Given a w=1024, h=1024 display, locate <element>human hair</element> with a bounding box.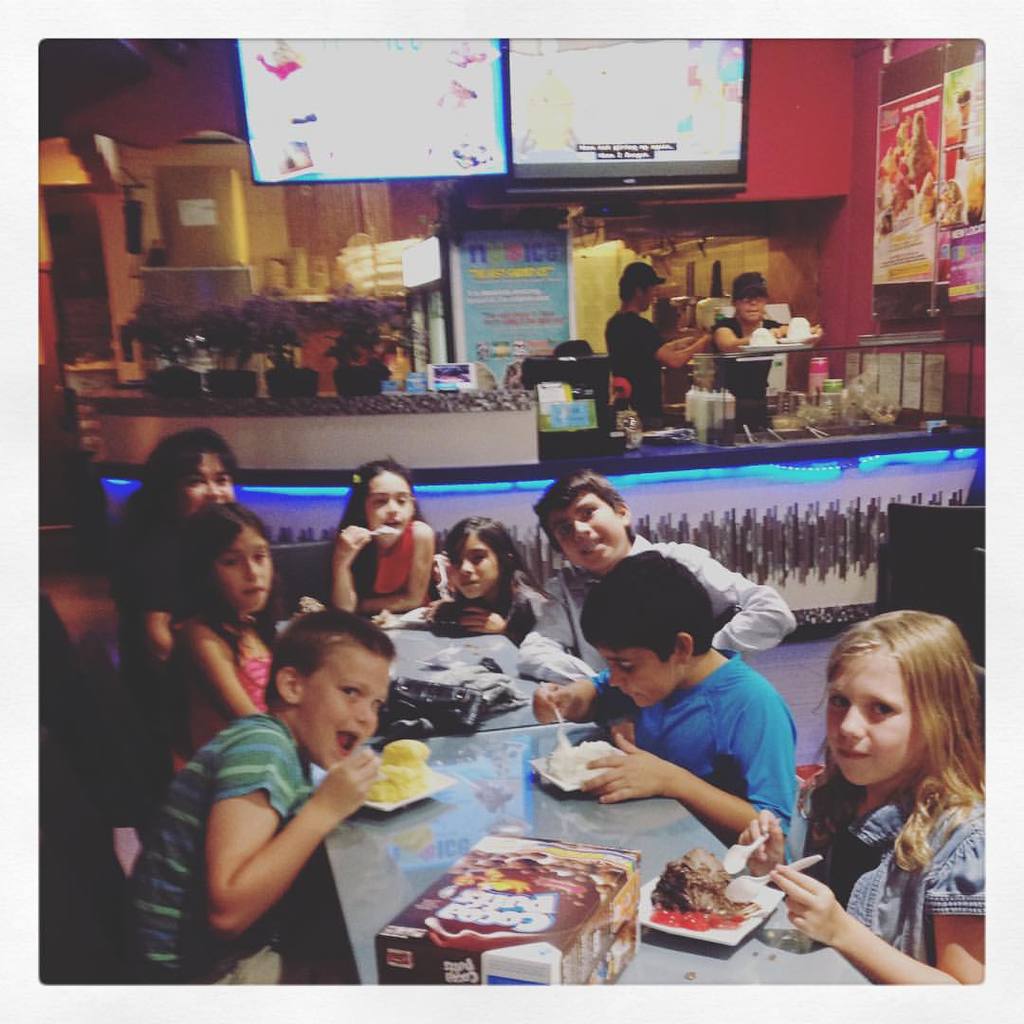
Located: 815:632:991:869.
